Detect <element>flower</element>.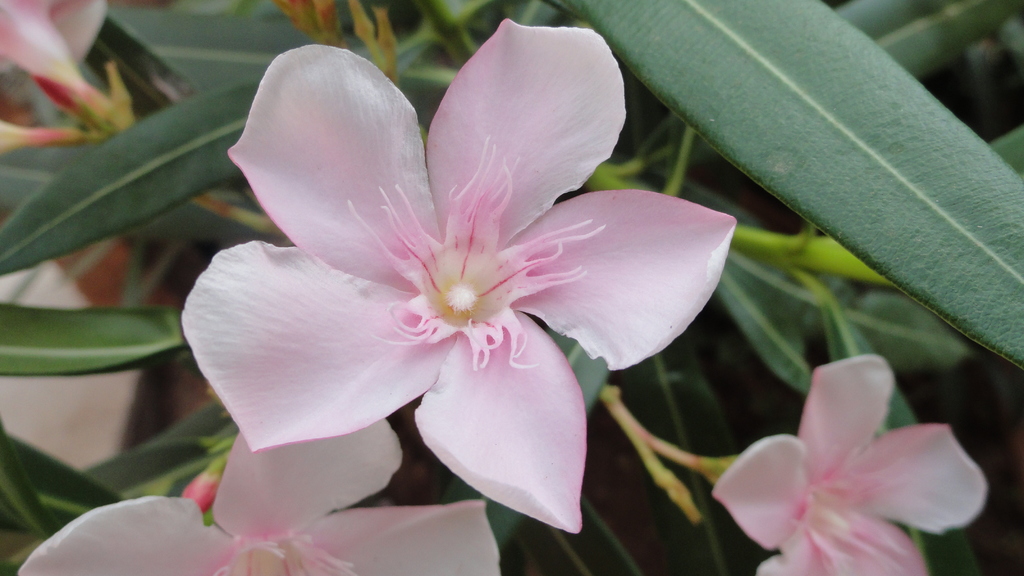
Detected at 0/0/130/125.
